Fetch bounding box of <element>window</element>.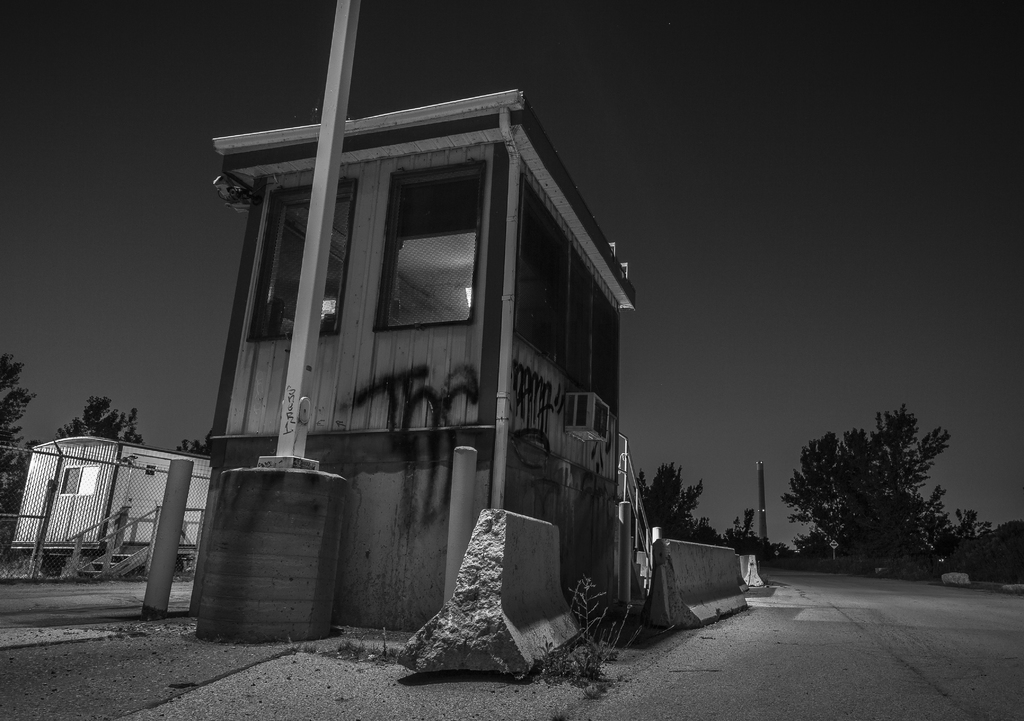
Bbox: <region>58, 463, 102, 497</region>.
